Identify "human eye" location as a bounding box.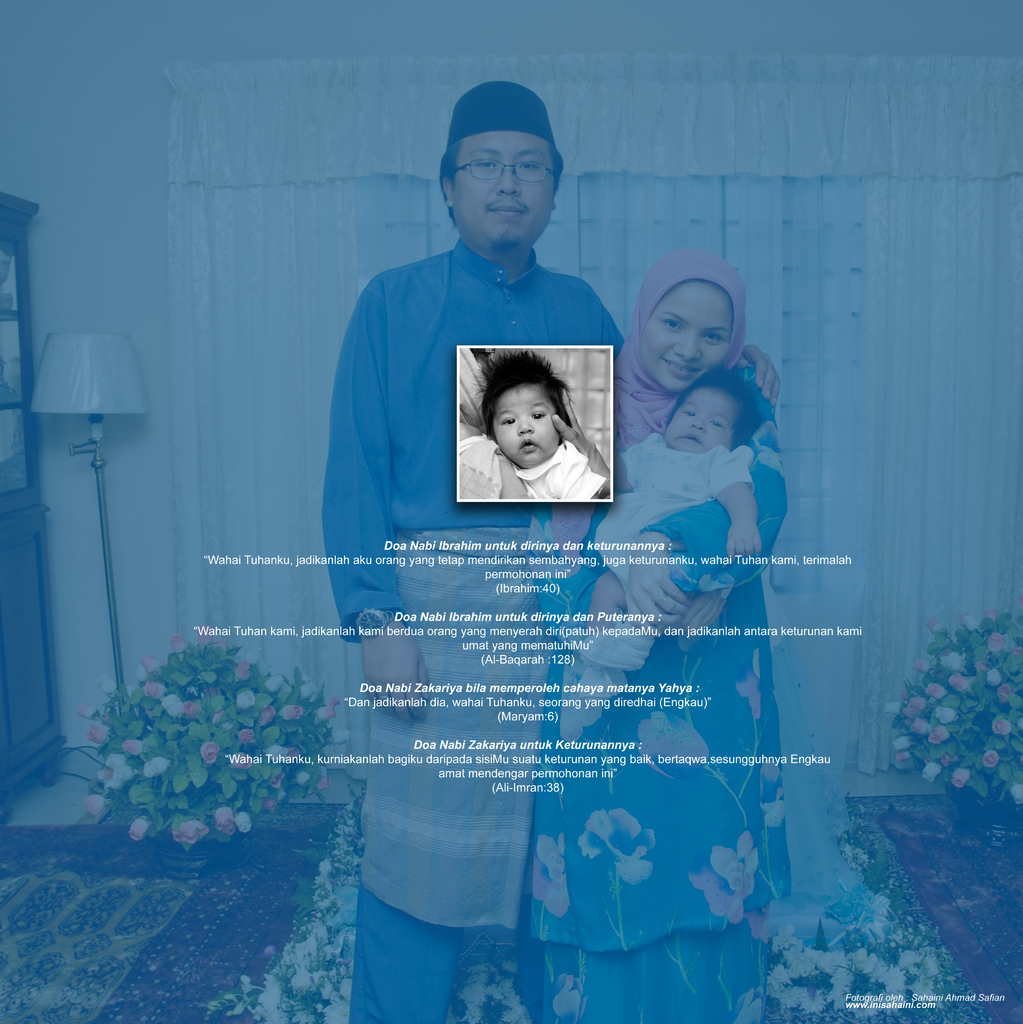
pyautogui.locateOnScreen(533, 409, 547, 421).
